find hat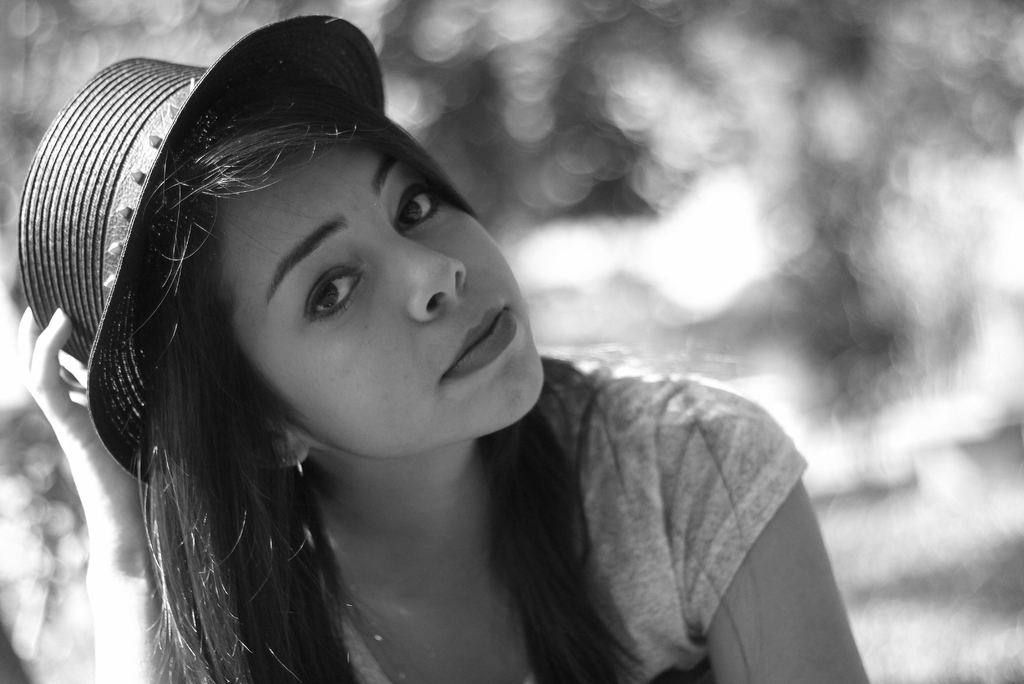
(left=18, top=12, right=388, bottom=488)
